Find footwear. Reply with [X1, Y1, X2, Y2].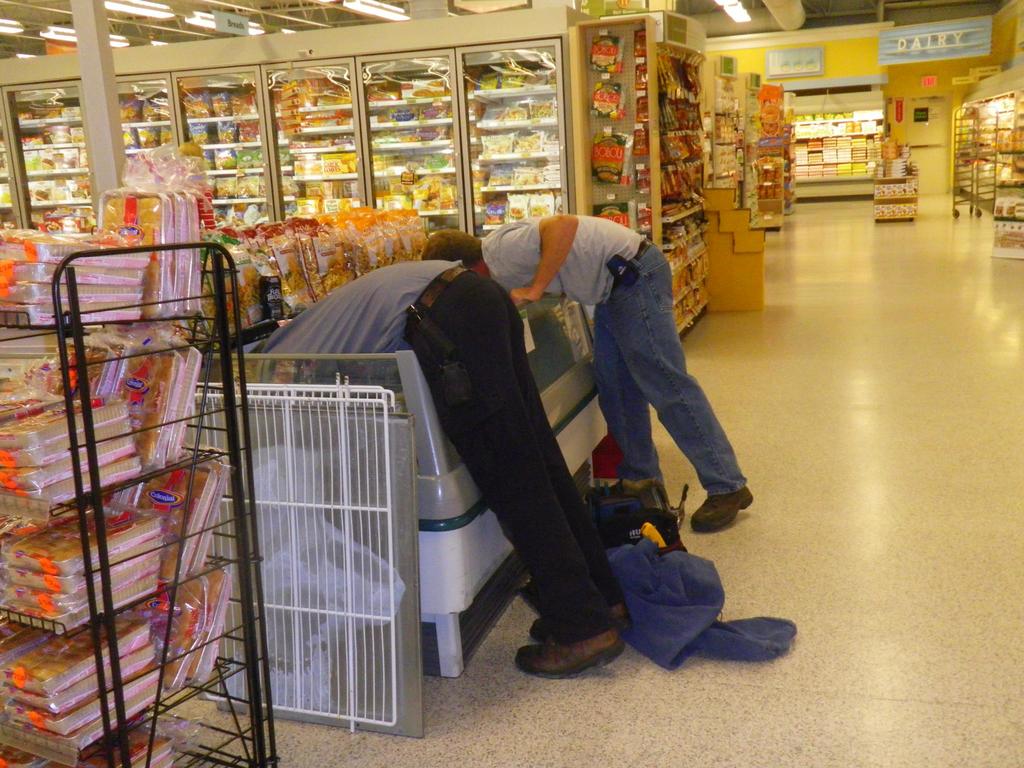
[525, 607, 627, 691].
